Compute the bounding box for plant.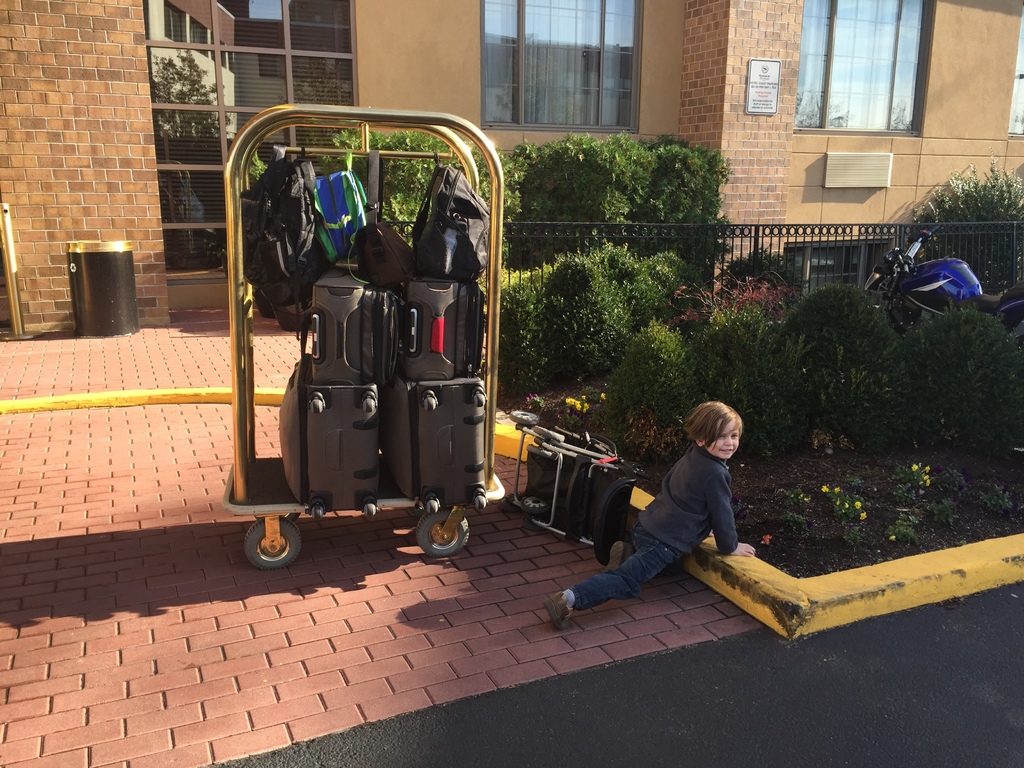
Rect(555, 385, 611, 430).
